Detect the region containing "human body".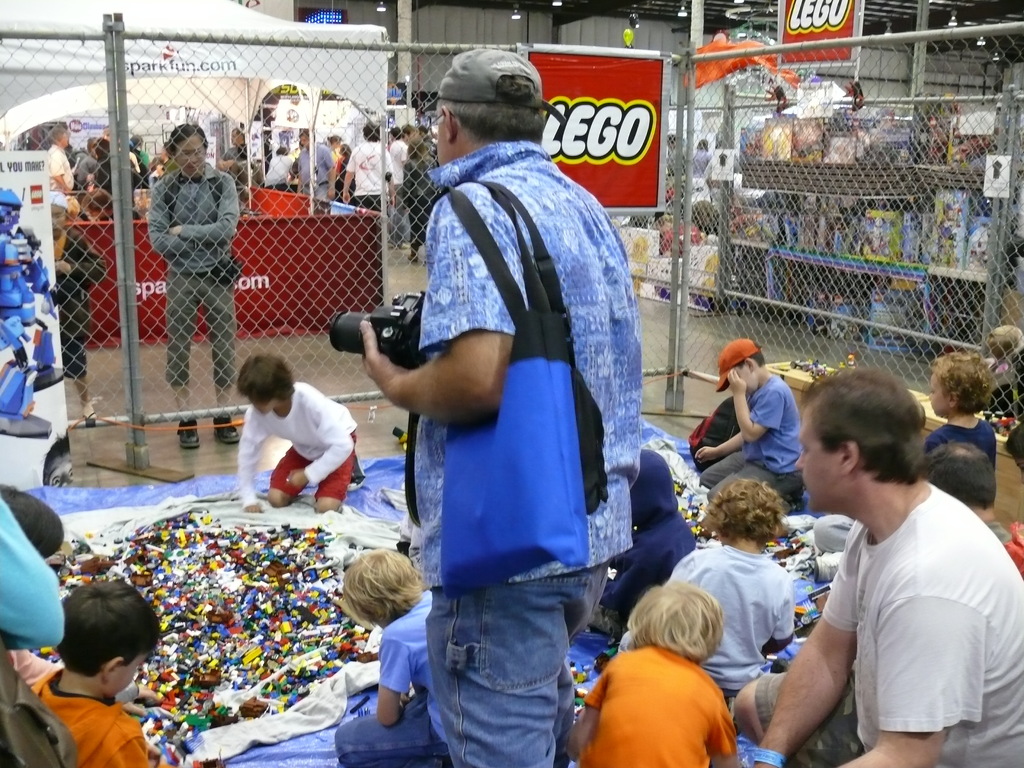
(360,45,639,767).
